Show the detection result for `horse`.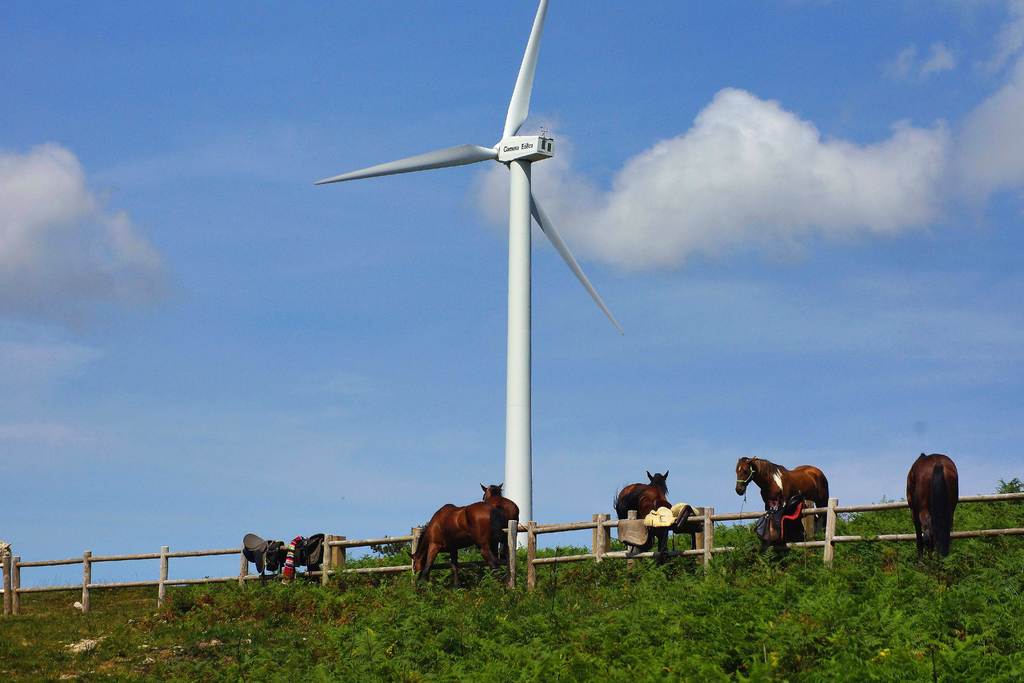
rect(404, 502, 500, 591).
